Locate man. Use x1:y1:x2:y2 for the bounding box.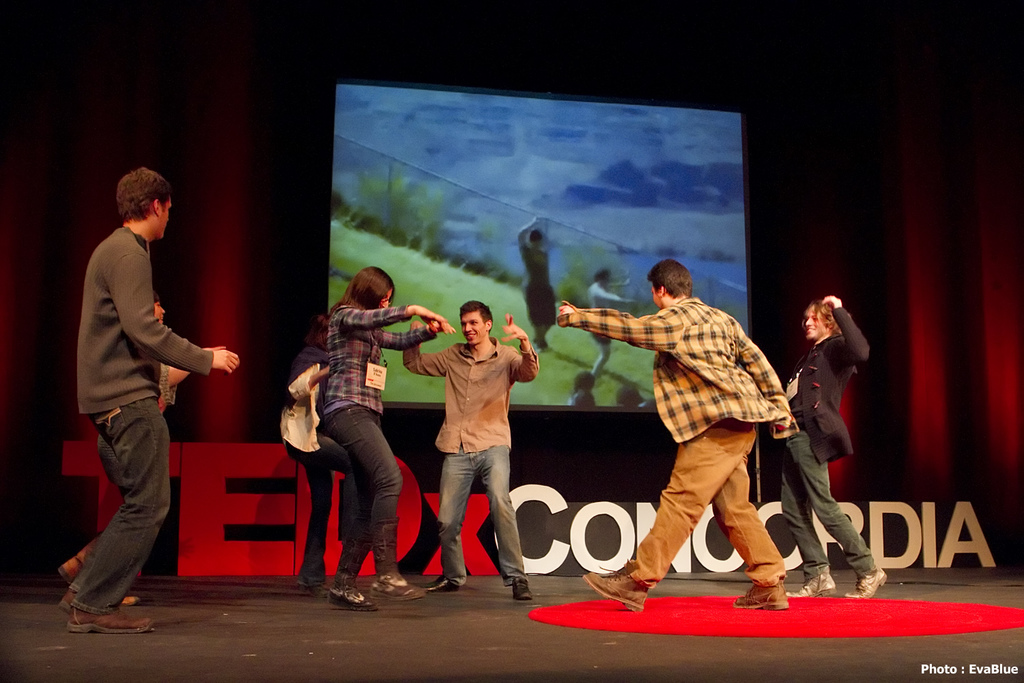
770:292:885:599.
